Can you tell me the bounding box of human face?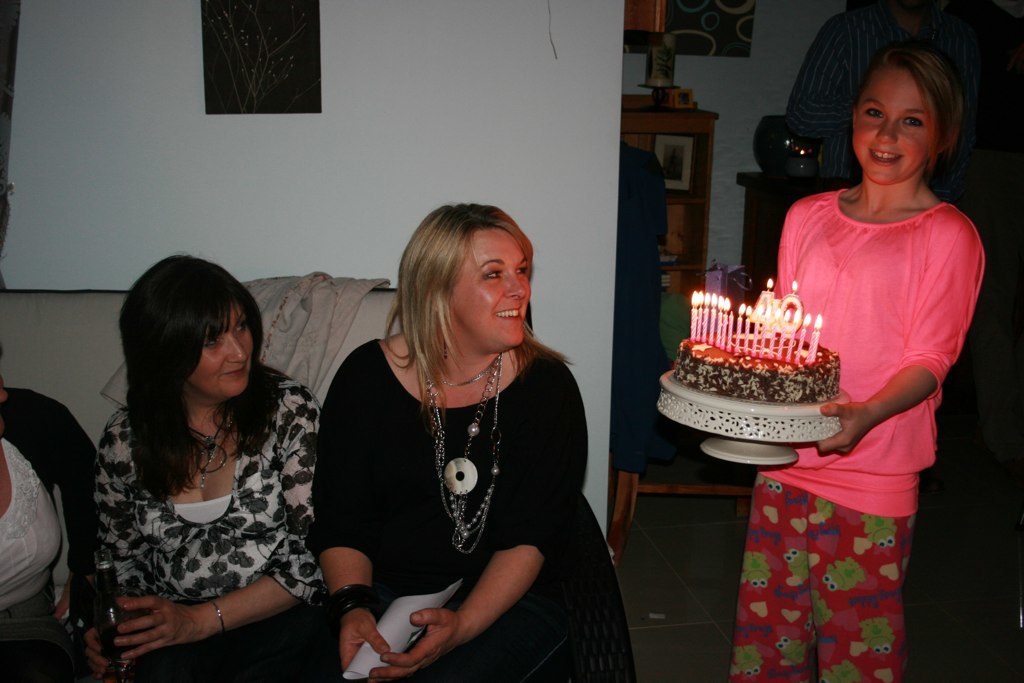
[854, 66, 930, 184].
